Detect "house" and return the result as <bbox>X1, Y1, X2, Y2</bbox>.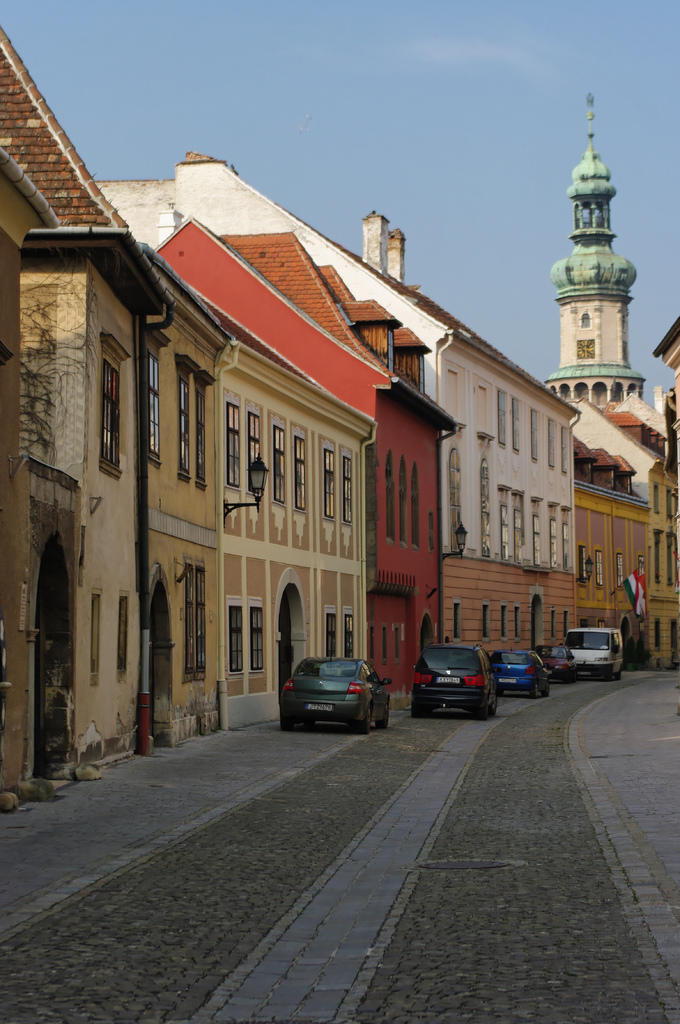
<bbox>105, 145, 573, 687</bbox>.
